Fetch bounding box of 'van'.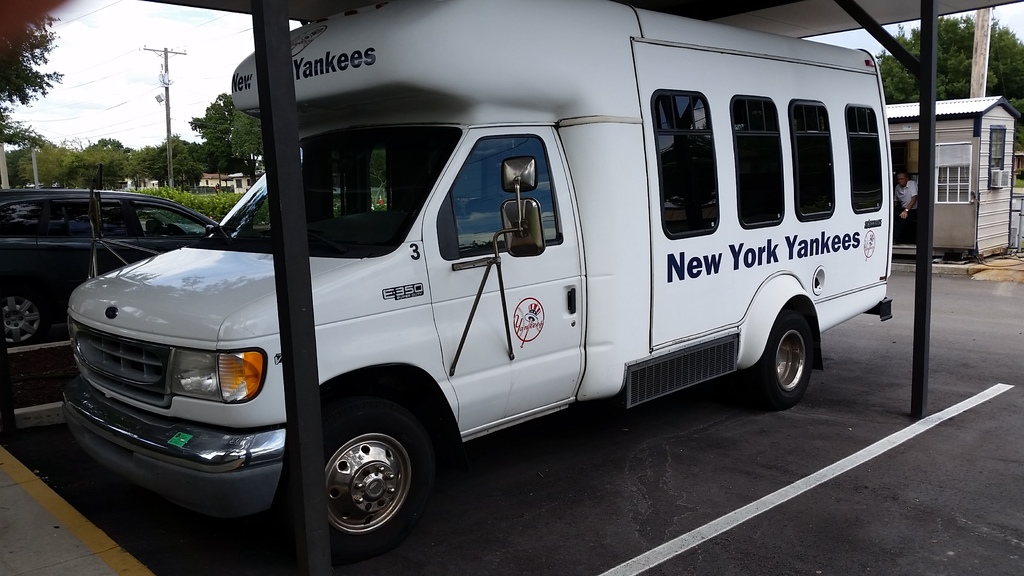
Bbox: [x1=61, y1=1, x2=893, y2=545].
